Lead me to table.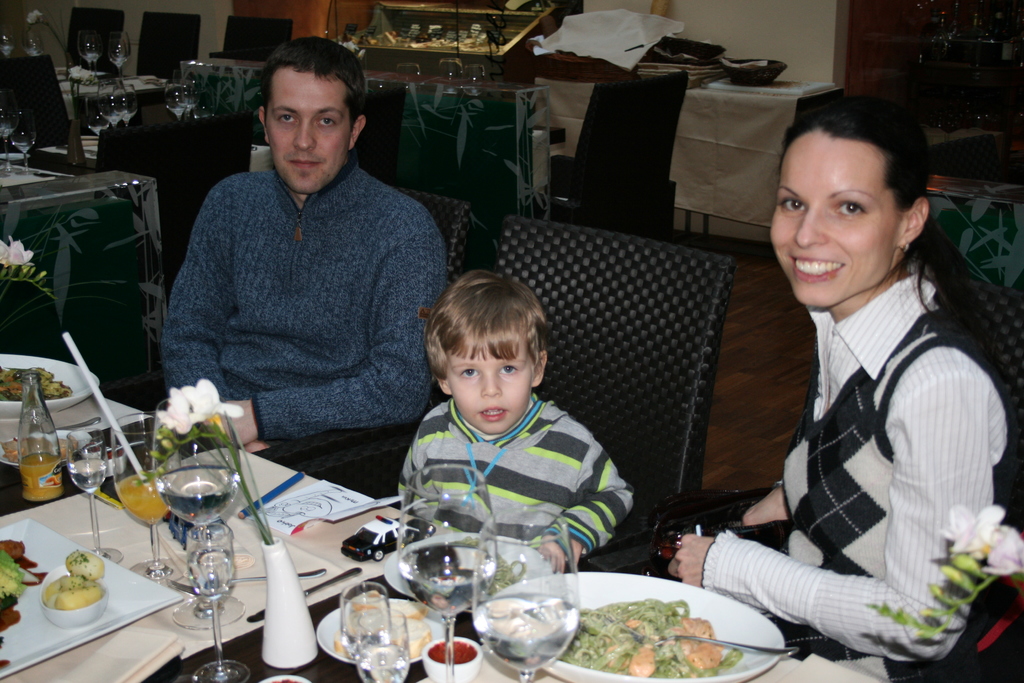
Lead to [0,33,238,171].
